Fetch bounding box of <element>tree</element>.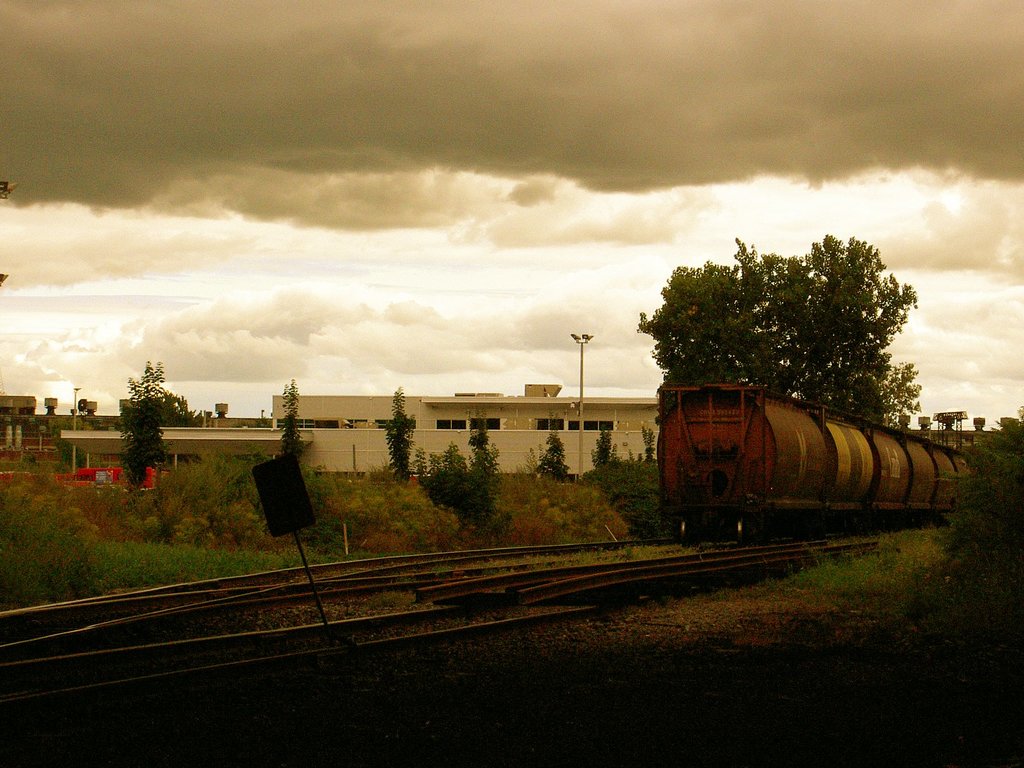
Bbox: (x1=631, y1=239, x2=941, y2=411).
